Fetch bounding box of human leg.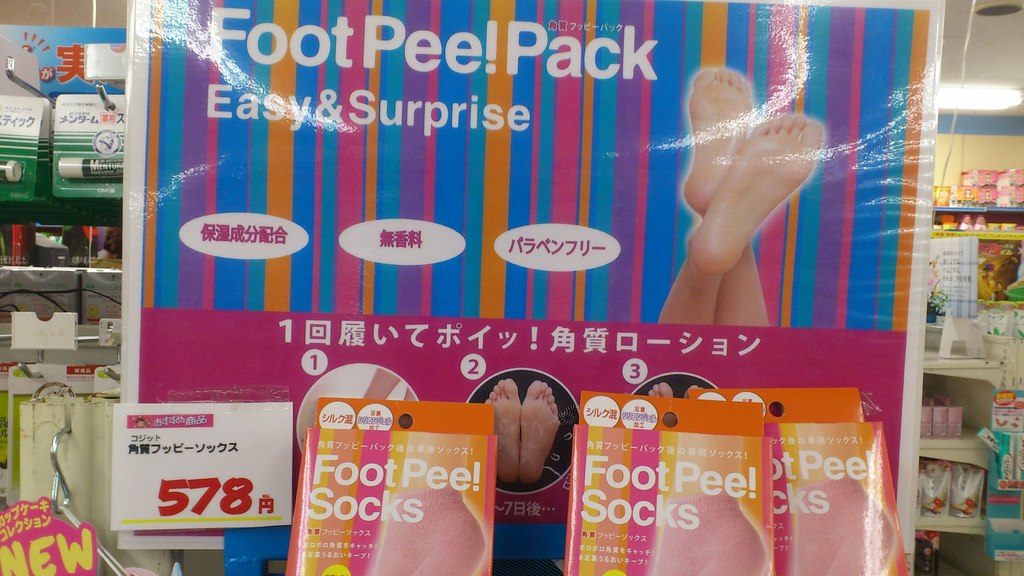
Bbox: bbox=(529, 384, 561, 473).
